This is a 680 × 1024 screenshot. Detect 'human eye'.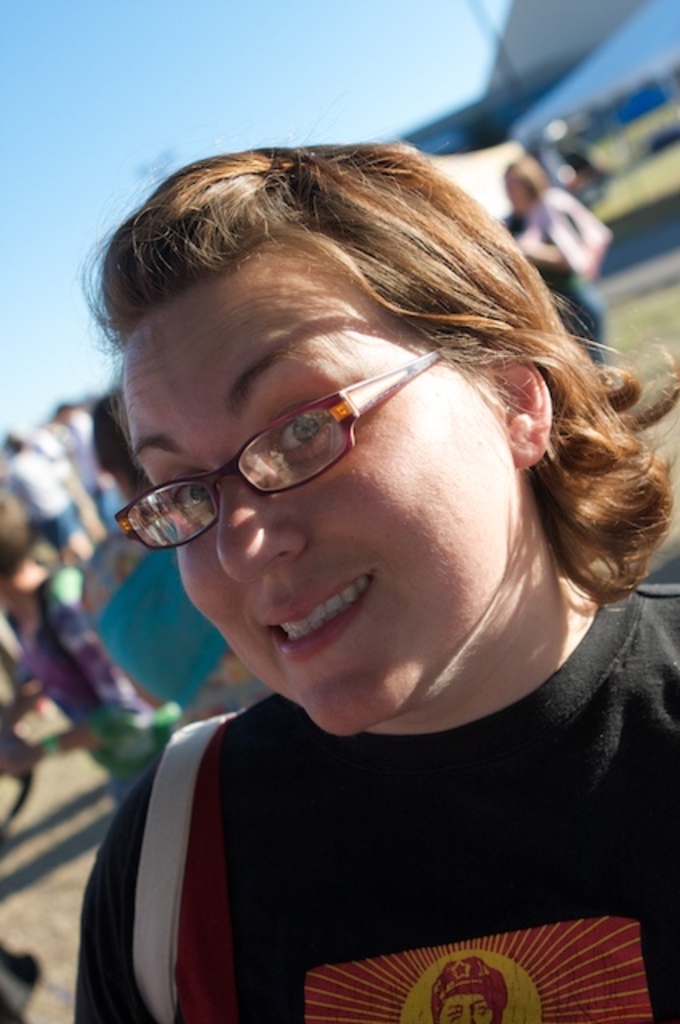
(left=168, top=469, right=211, bottom=512).
